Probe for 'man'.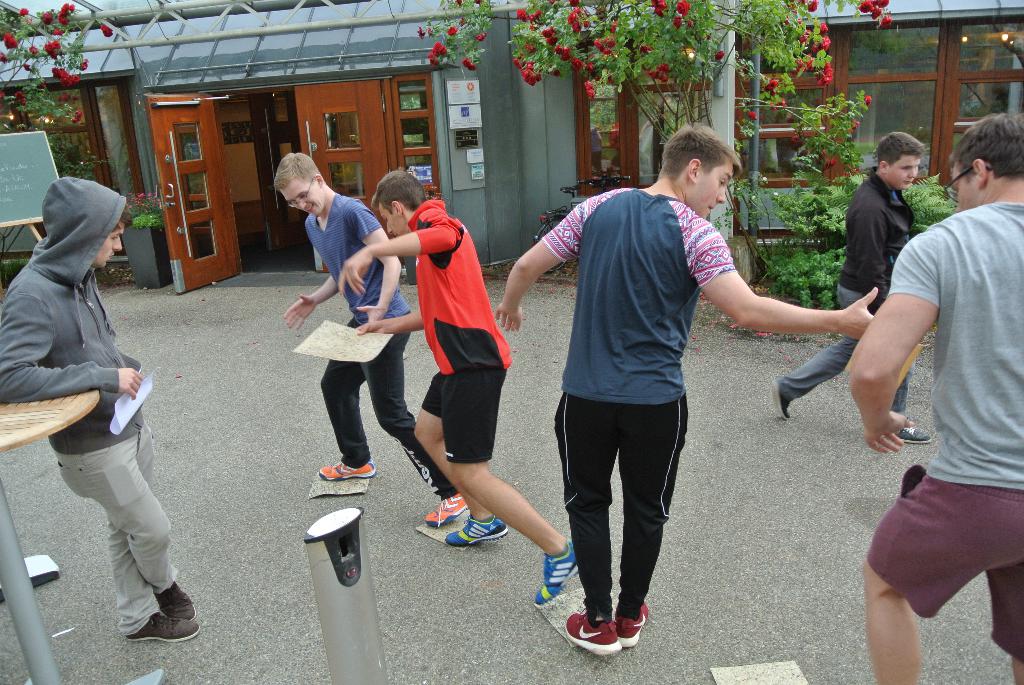
Probe result: 275/152/474/529.
